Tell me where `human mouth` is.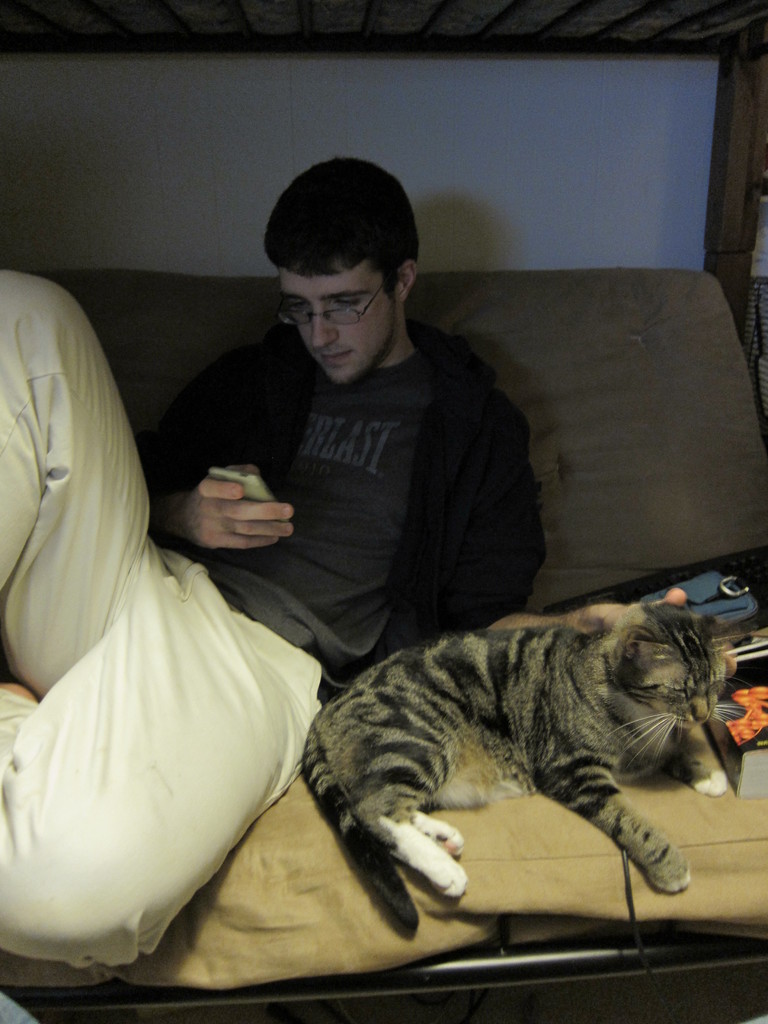
`human mouth` is at 312, 344, 360, 368.
